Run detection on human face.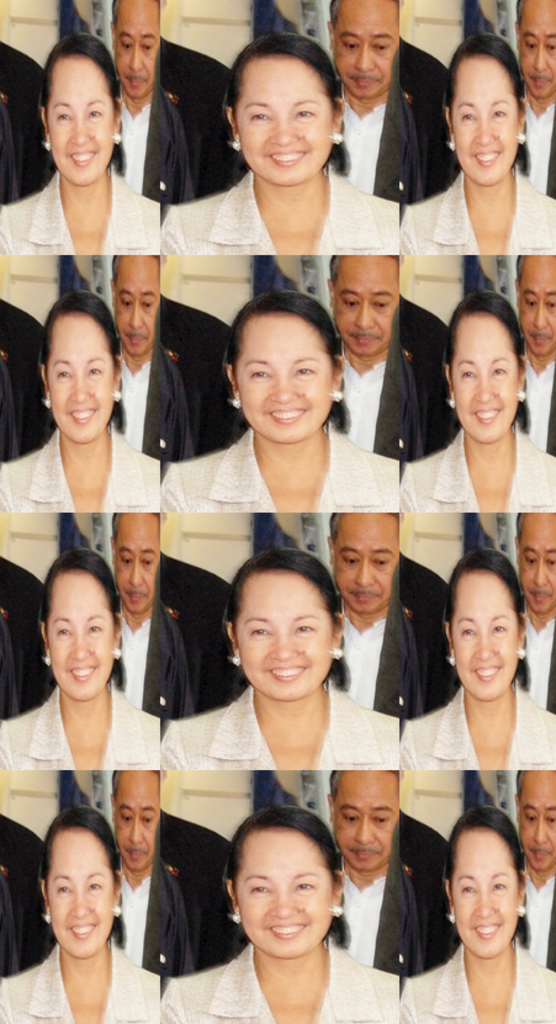
Result: locate(340, 258, 397, 360).
